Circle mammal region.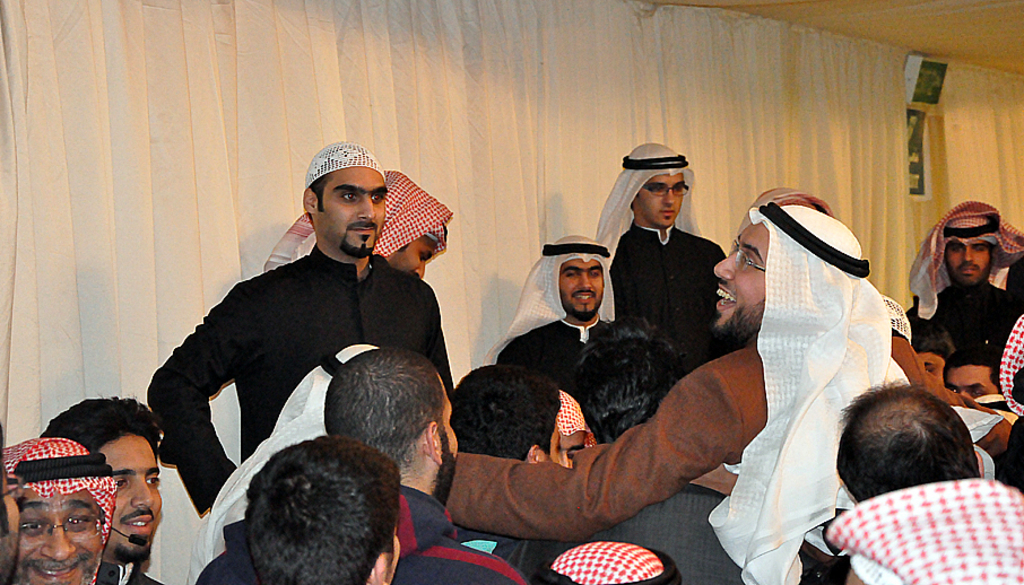
Region: {"left": 938, "top": 339, "right": 1004, "bottom": 401}.
